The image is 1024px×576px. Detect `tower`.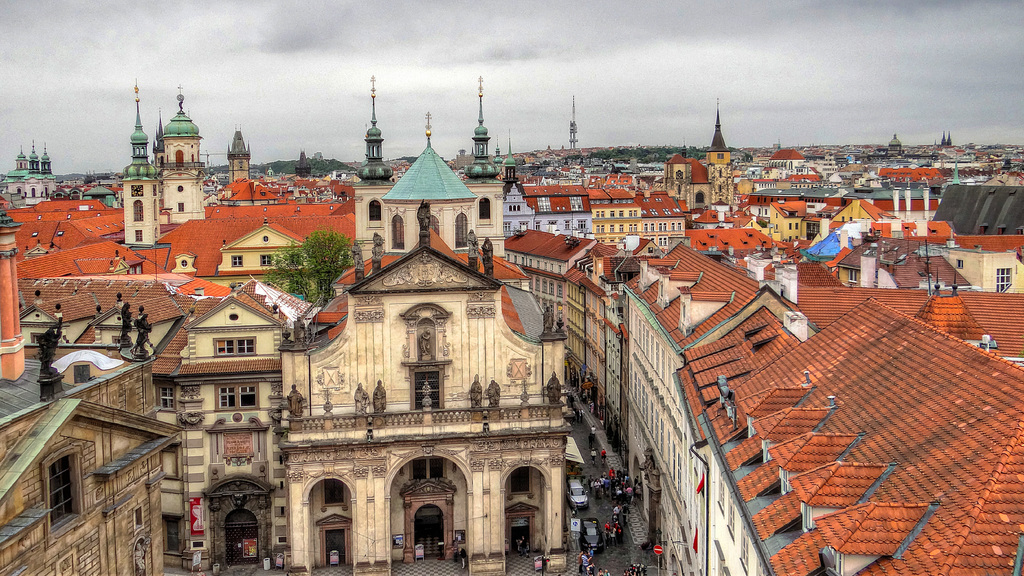
Detection: x1=157 y1=87 x2=219 y2=180.
